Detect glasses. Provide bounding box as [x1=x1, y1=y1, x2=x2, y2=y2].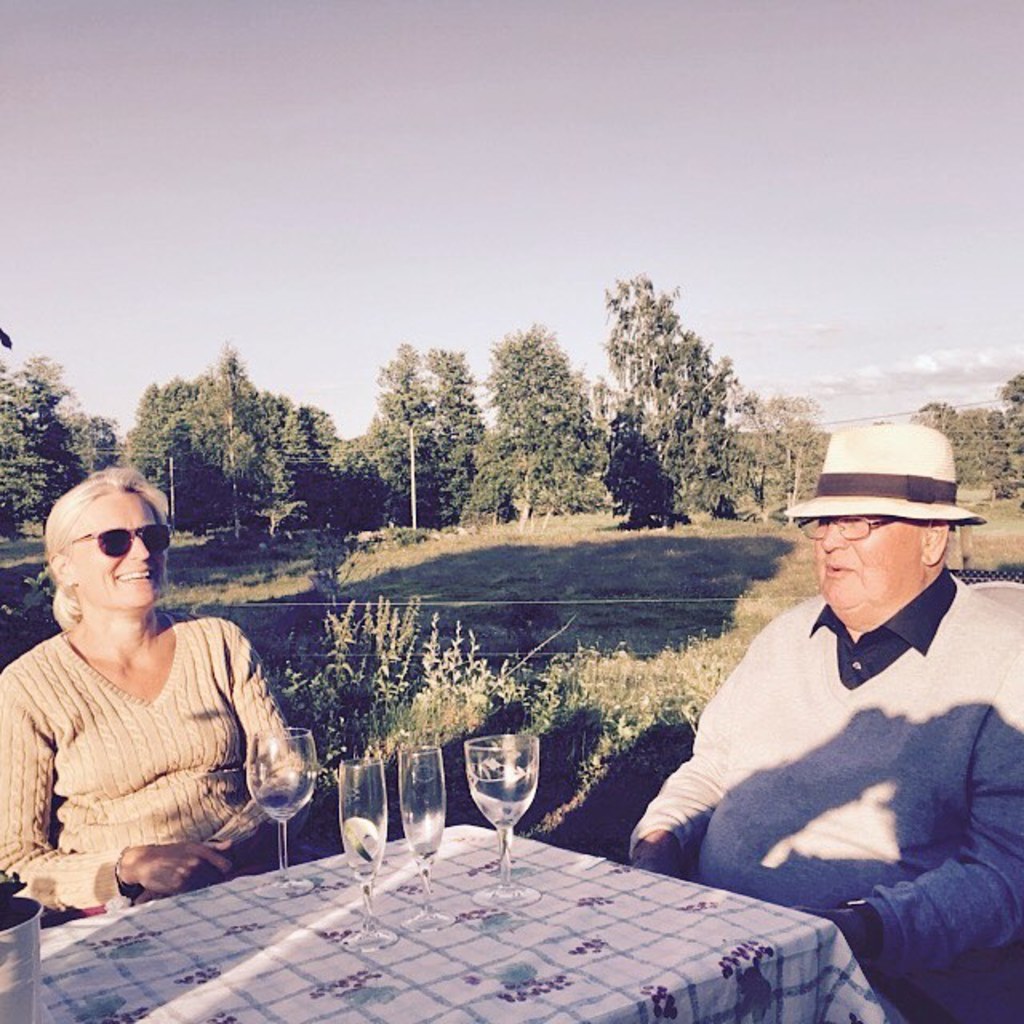
[x1=794, y1=517, x2=909, y2=549].
